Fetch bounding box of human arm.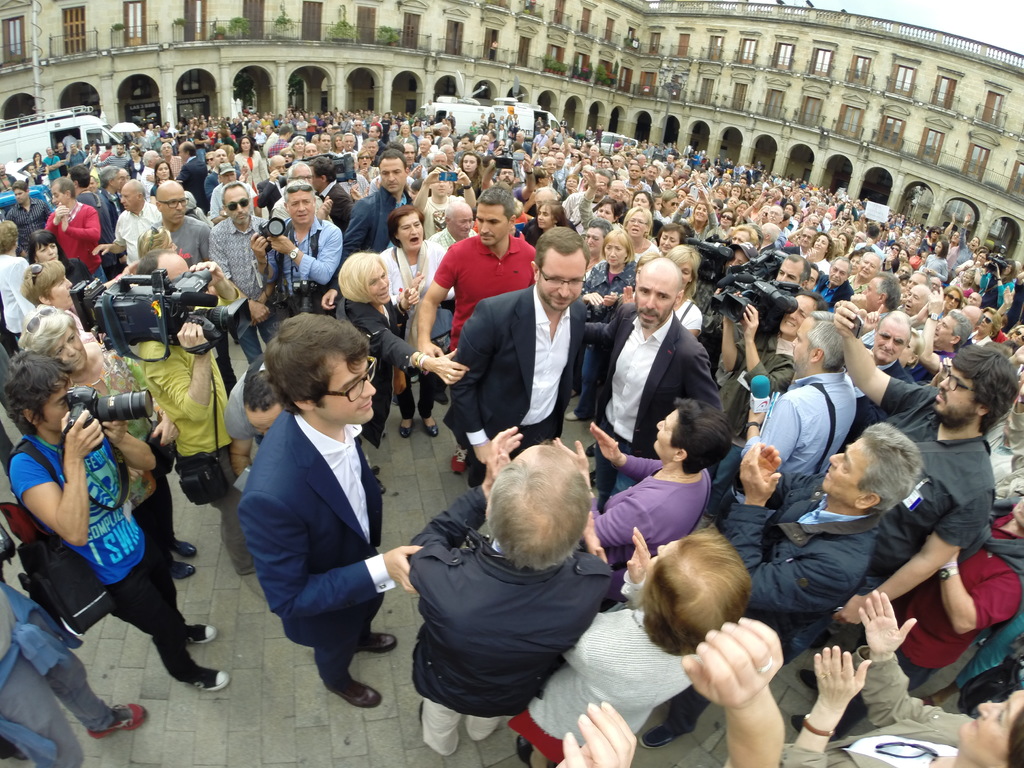
Bbox: (x1=455, y1=163, x2=480, y2=211).
